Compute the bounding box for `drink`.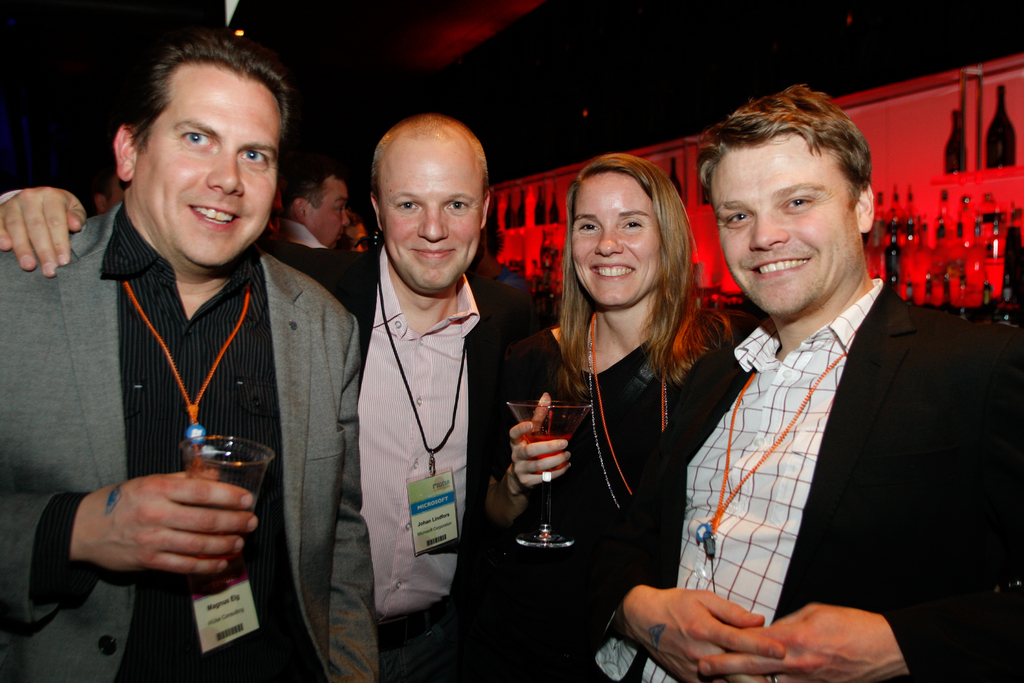
x1=505 y1=193 x2=527 y2=227.
